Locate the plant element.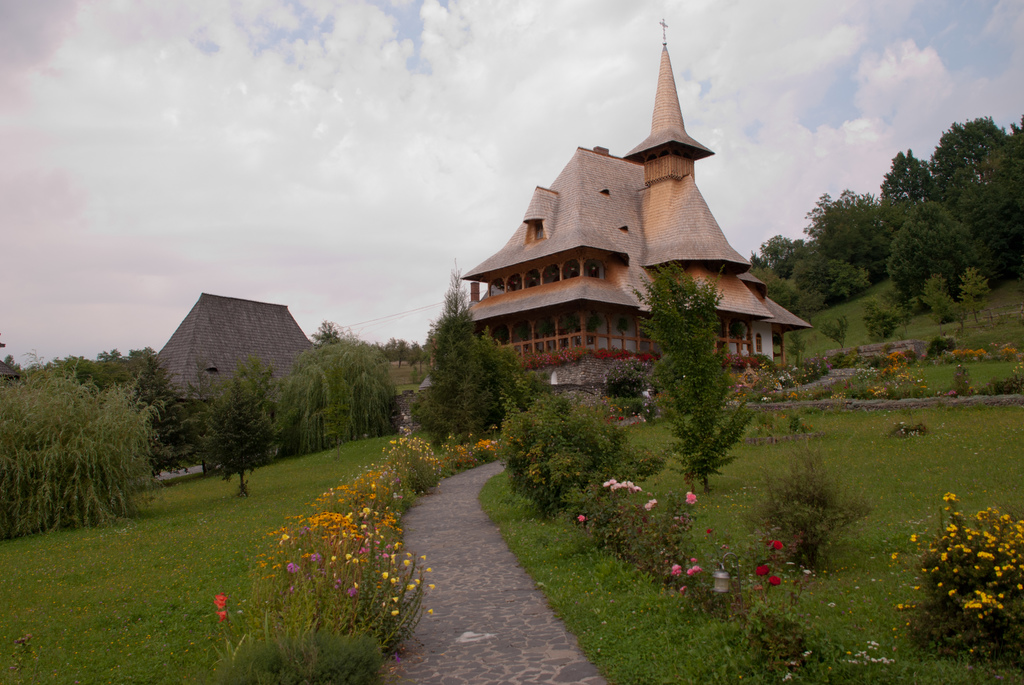
Element bbox: bbox=(409, 380, 435, 418).
